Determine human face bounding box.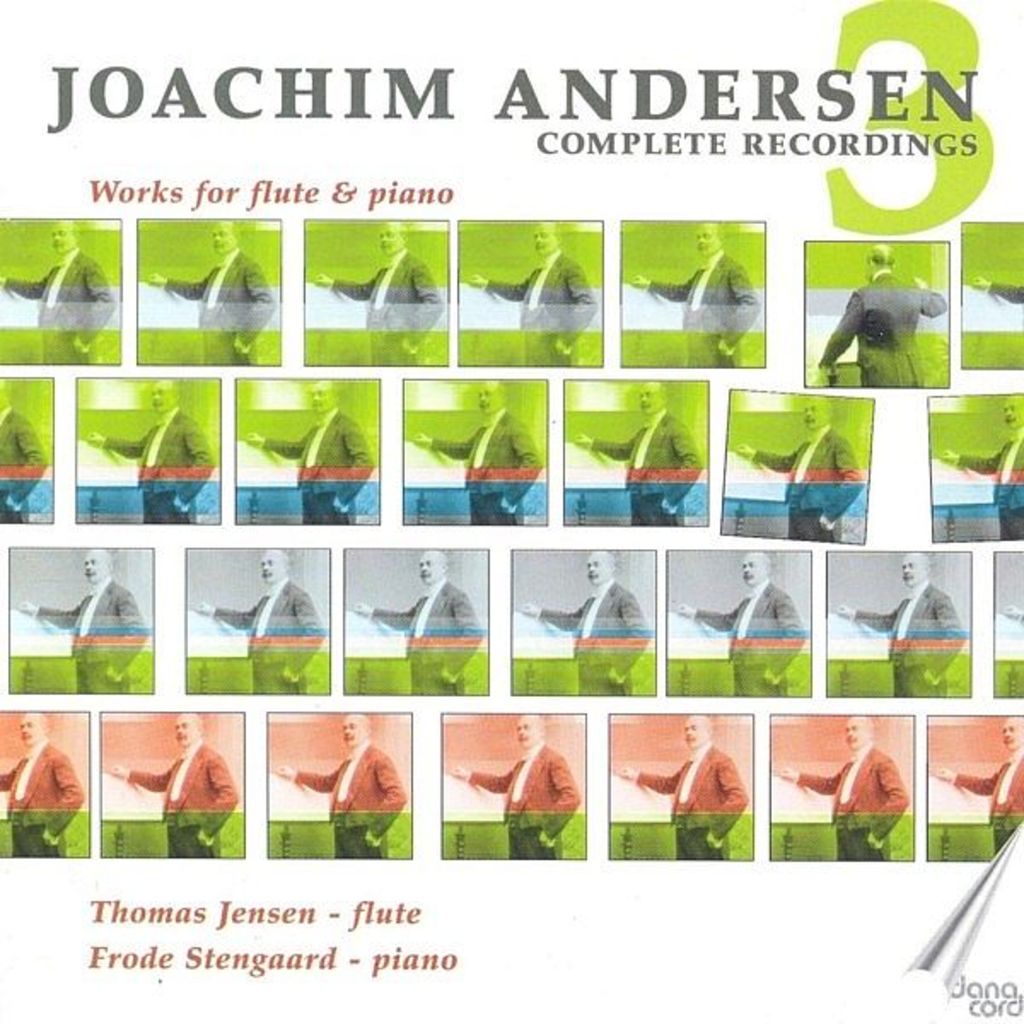
Determined: 695:222:720:254.
